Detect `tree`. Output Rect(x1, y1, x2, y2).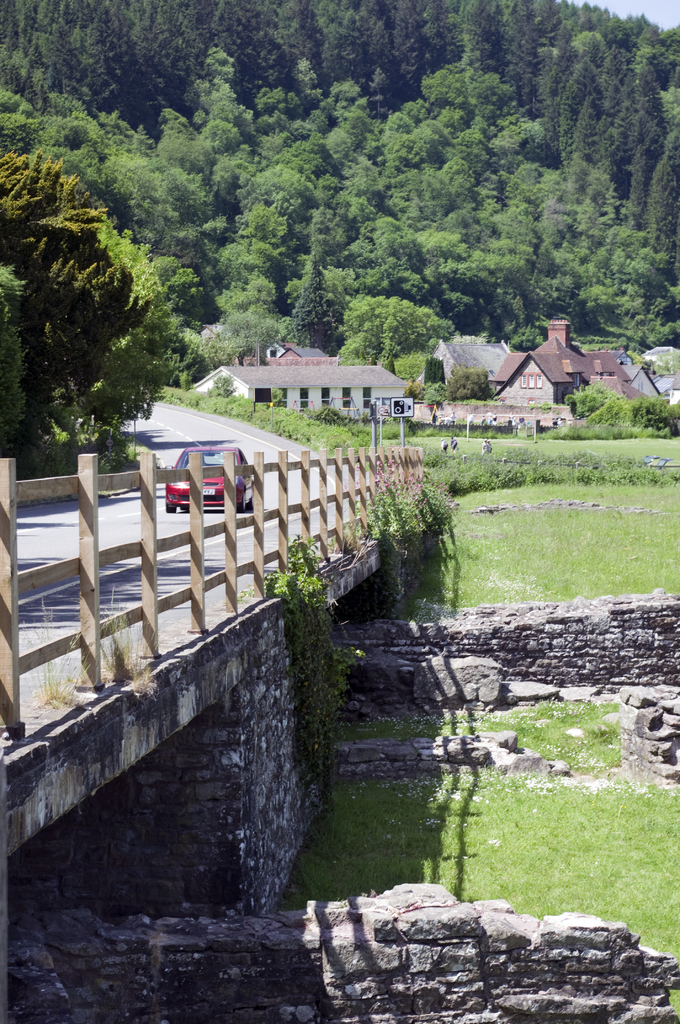
Rect(117, 132, 215, 313).
